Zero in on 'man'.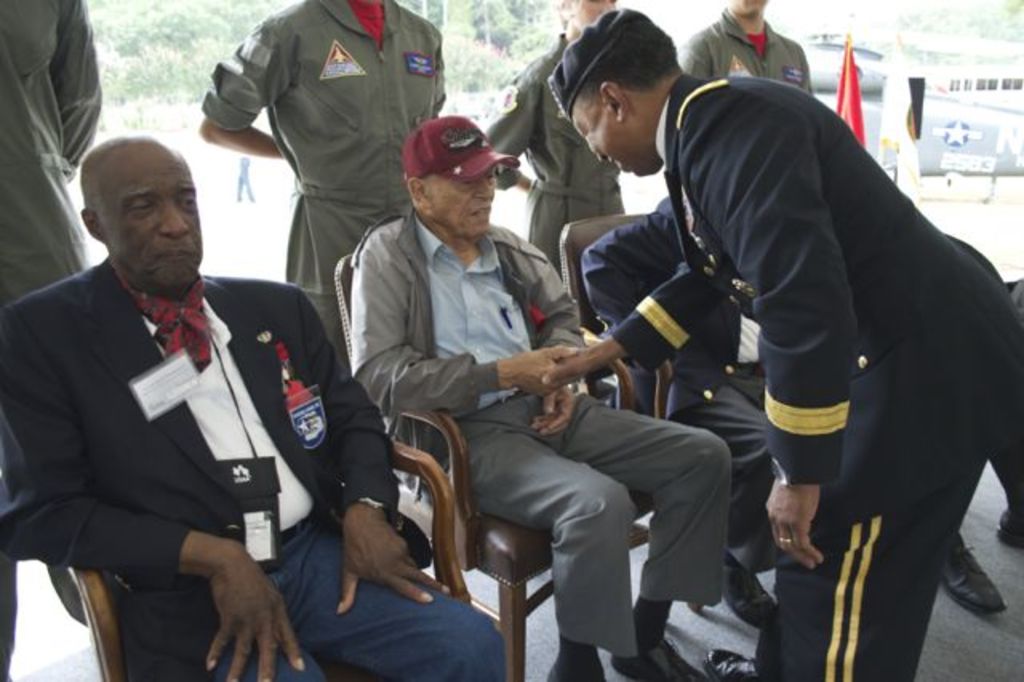
Zeroed in: <region>0, 131, 514, 680</region>.
